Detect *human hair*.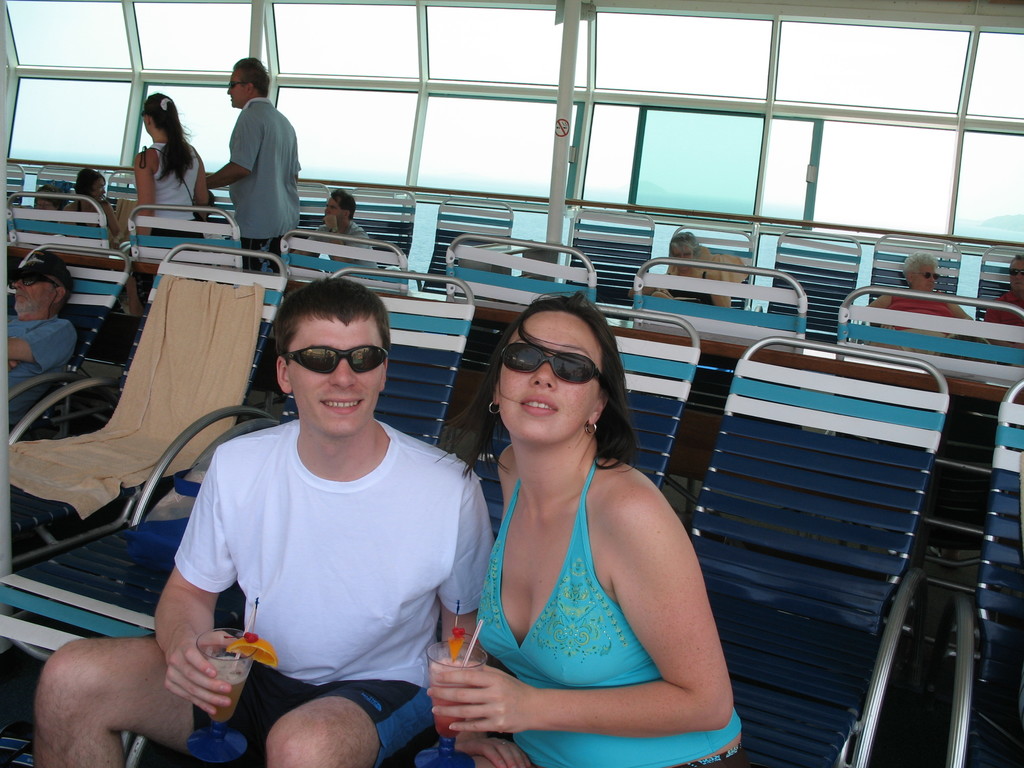
Detected at box(73, 167, 107, 198).
